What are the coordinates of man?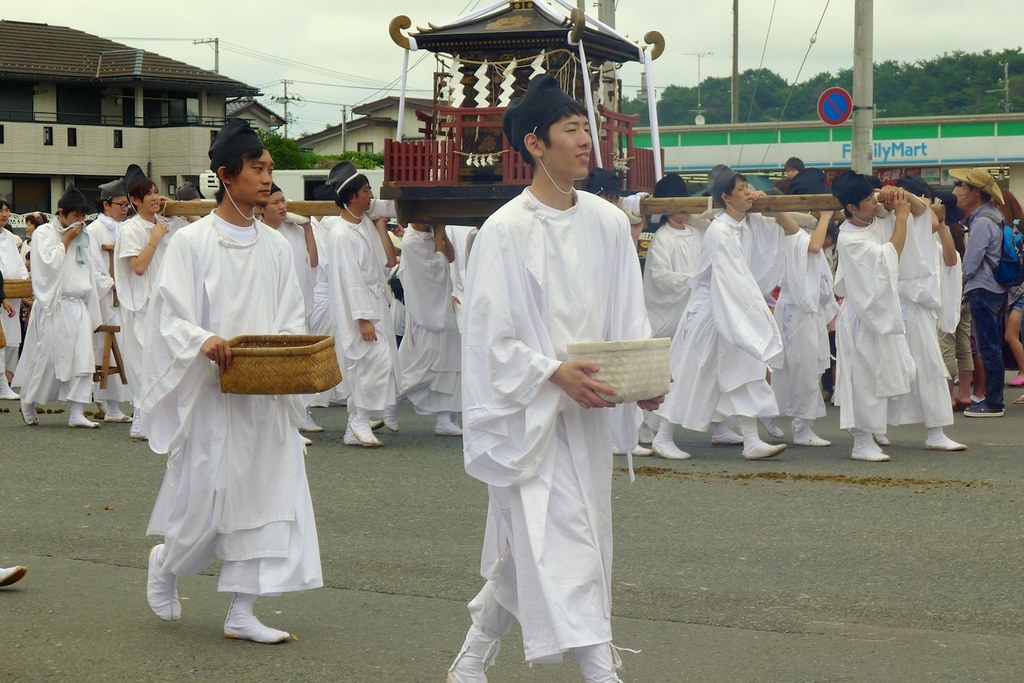
(766, 166, 833, 447).
